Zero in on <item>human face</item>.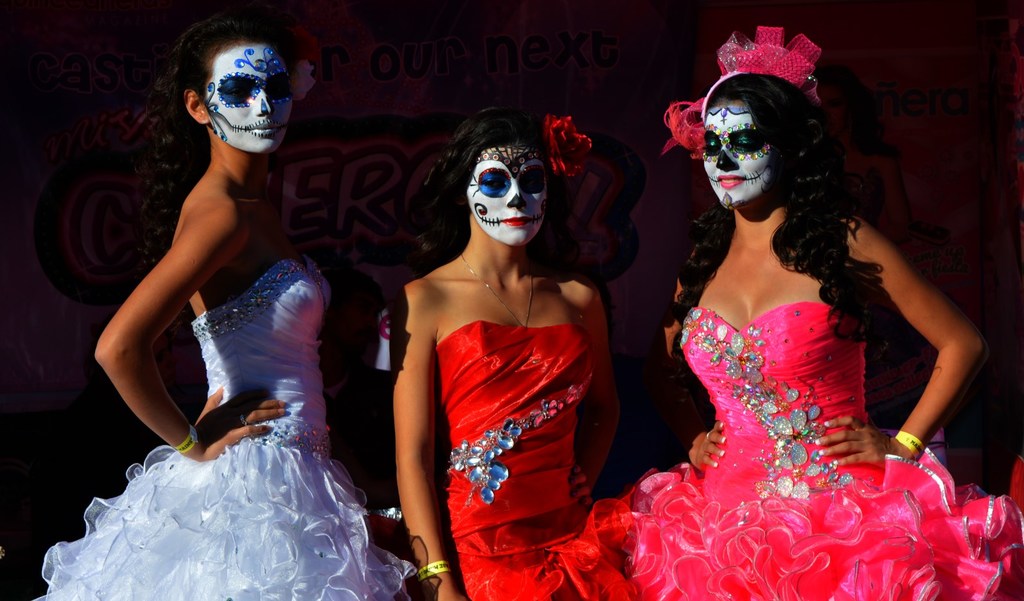
Zeroed in: (left=705, top=98, right=773, bottom=211).
